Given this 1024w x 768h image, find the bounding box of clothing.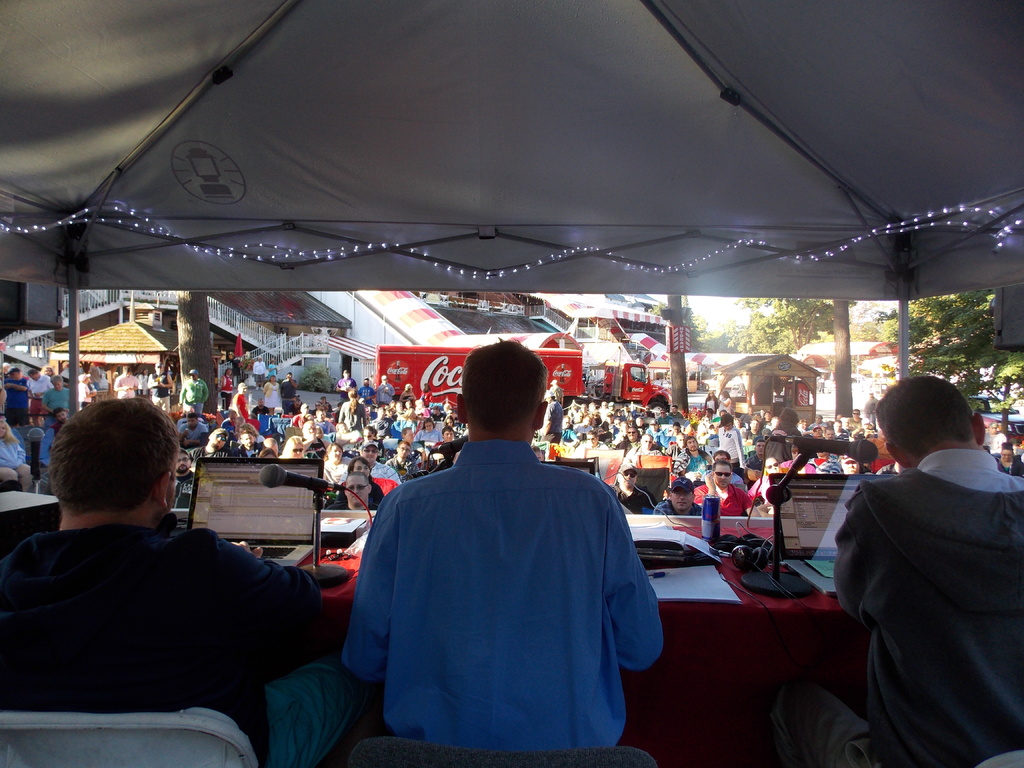
<box>339,443,663,755</box>.
